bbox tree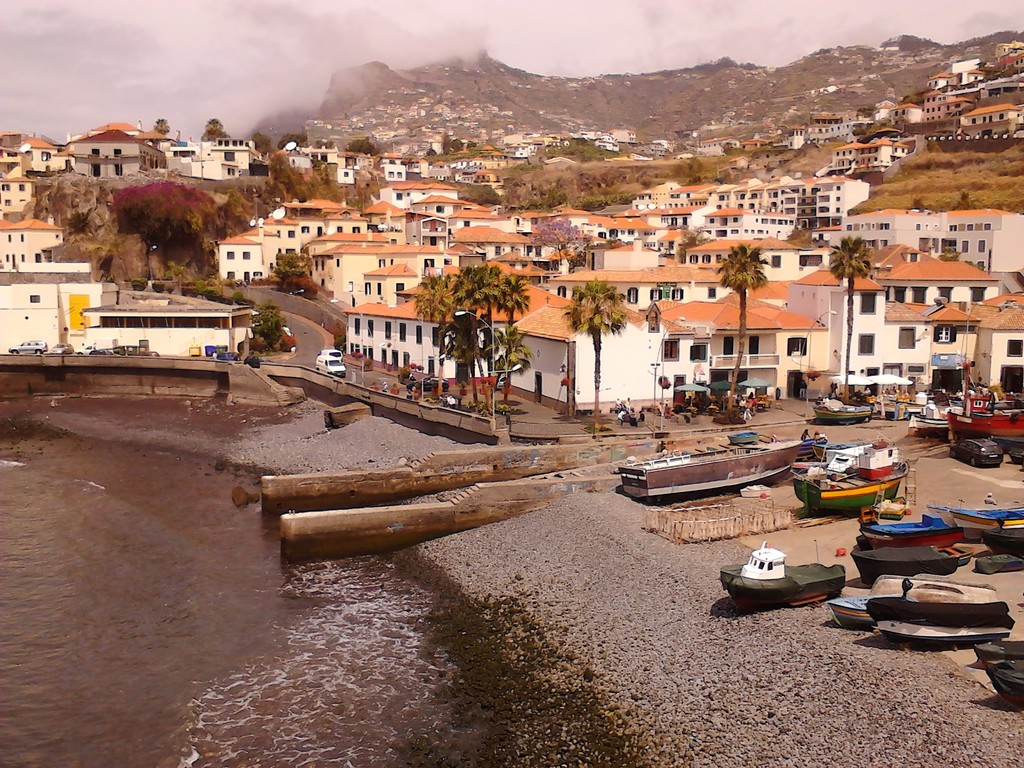
region(269, 246, 321, 294)
